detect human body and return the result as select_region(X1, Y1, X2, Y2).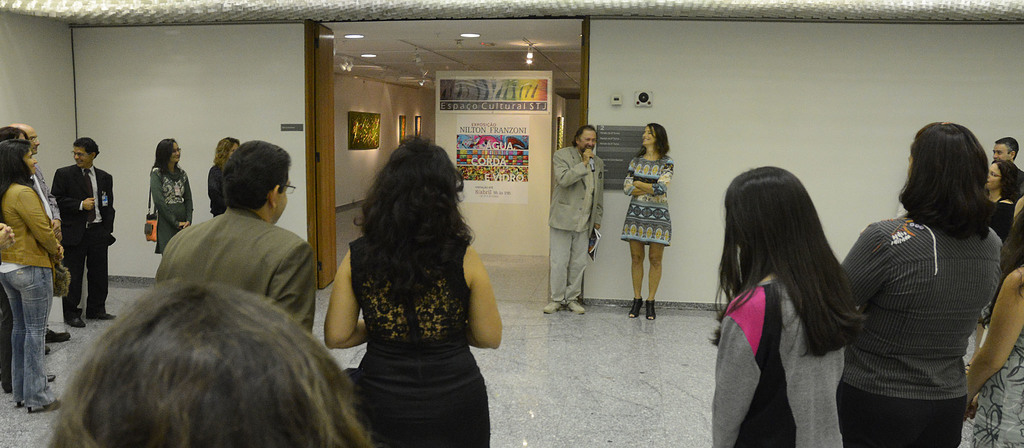
select_region(26, 151, 73, 358).
